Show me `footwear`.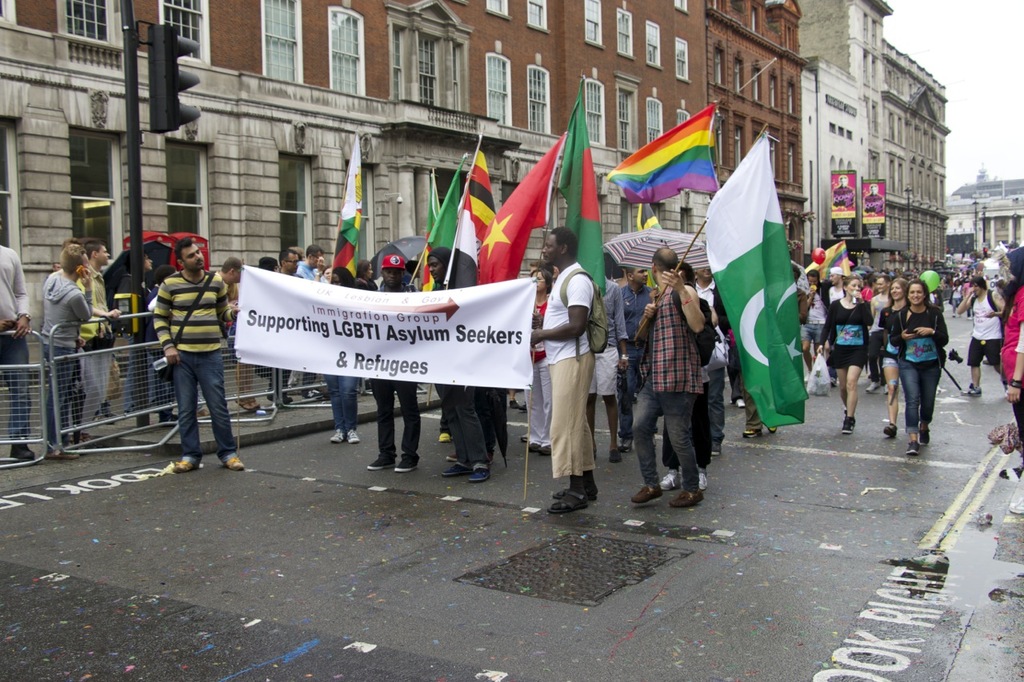
`footwear` is here: 626,486,658,505.
